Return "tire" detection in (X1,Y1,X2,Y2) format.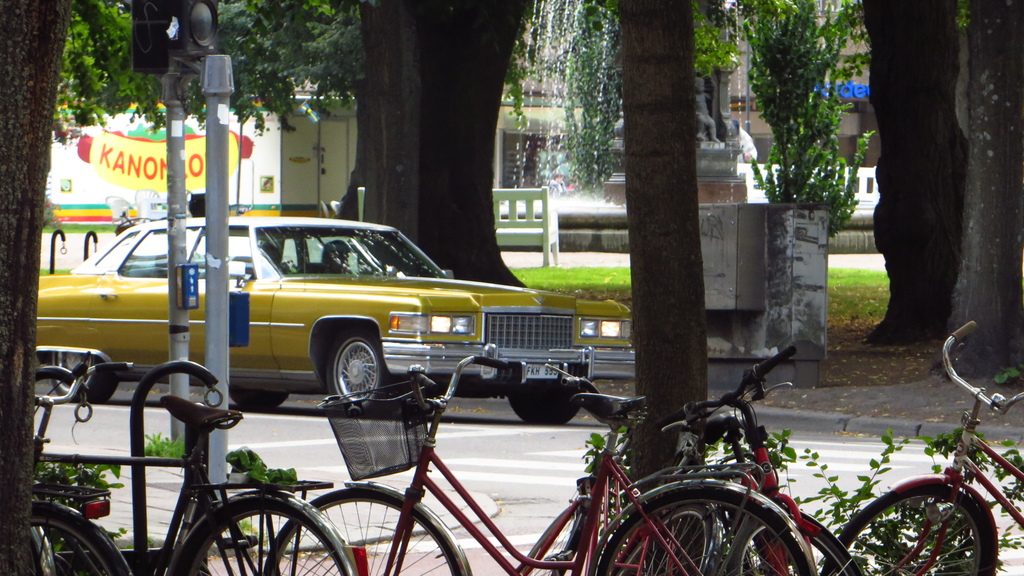
(25,515,113,575).
